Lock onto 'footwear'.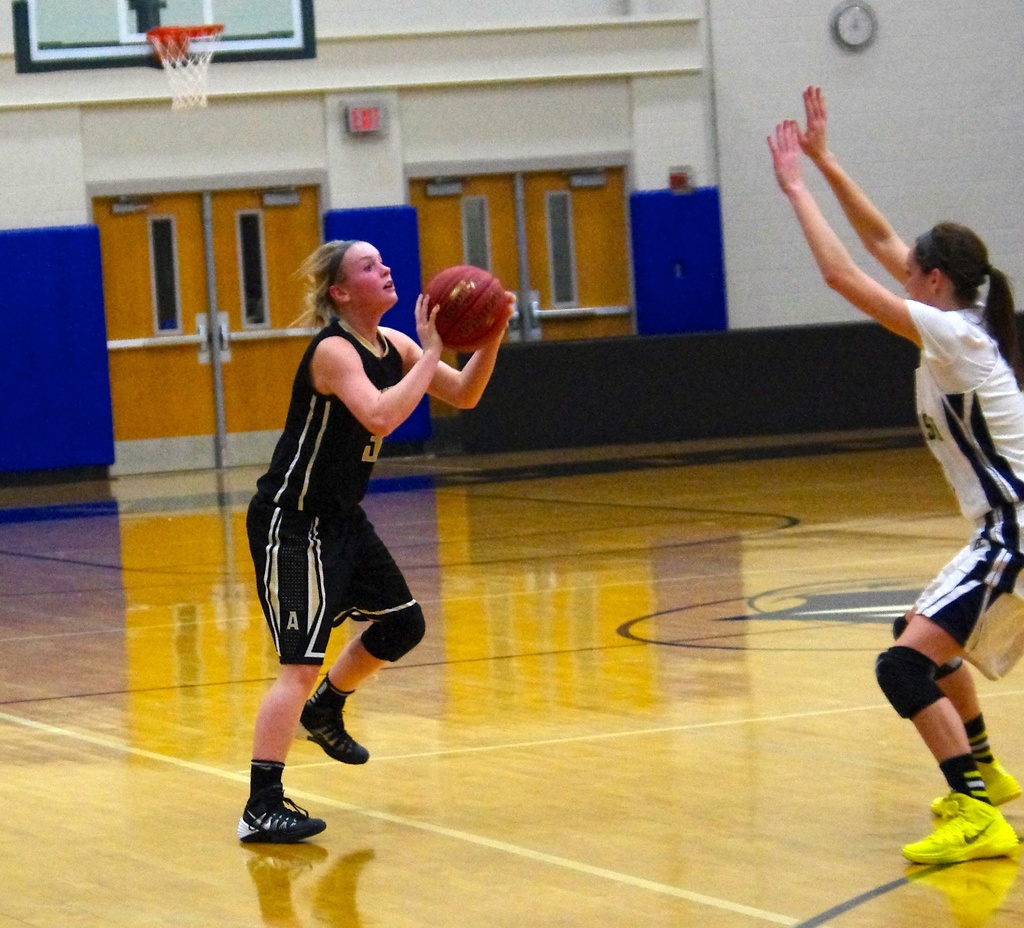
Locked: Rect(896, 790, 1016, 866).
